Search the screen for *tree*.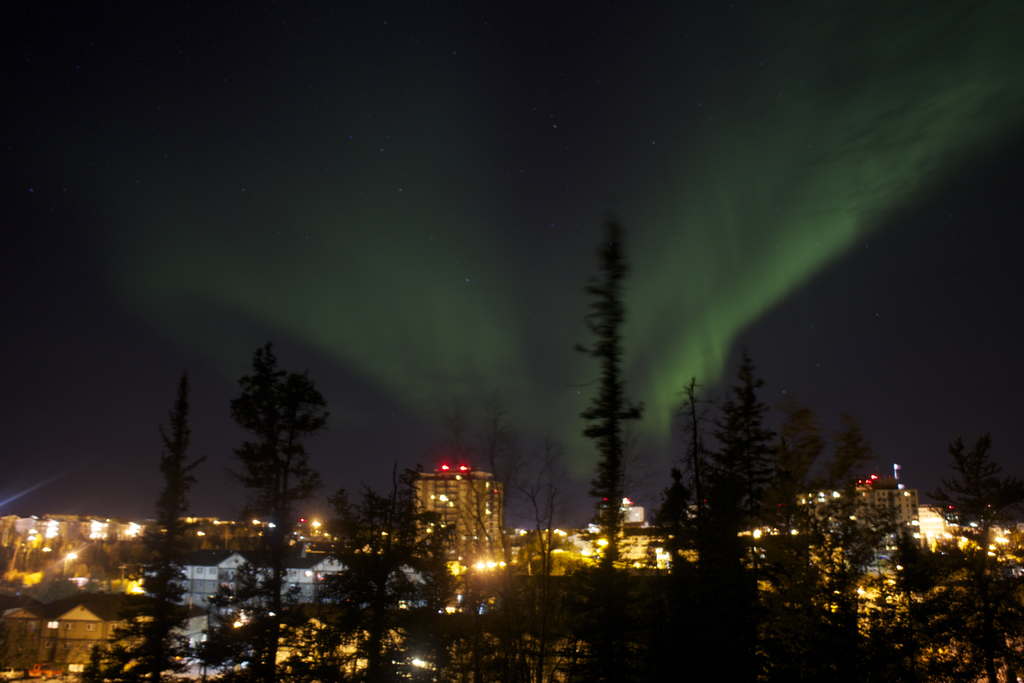
Found at region(106, 368, 211, 682).
